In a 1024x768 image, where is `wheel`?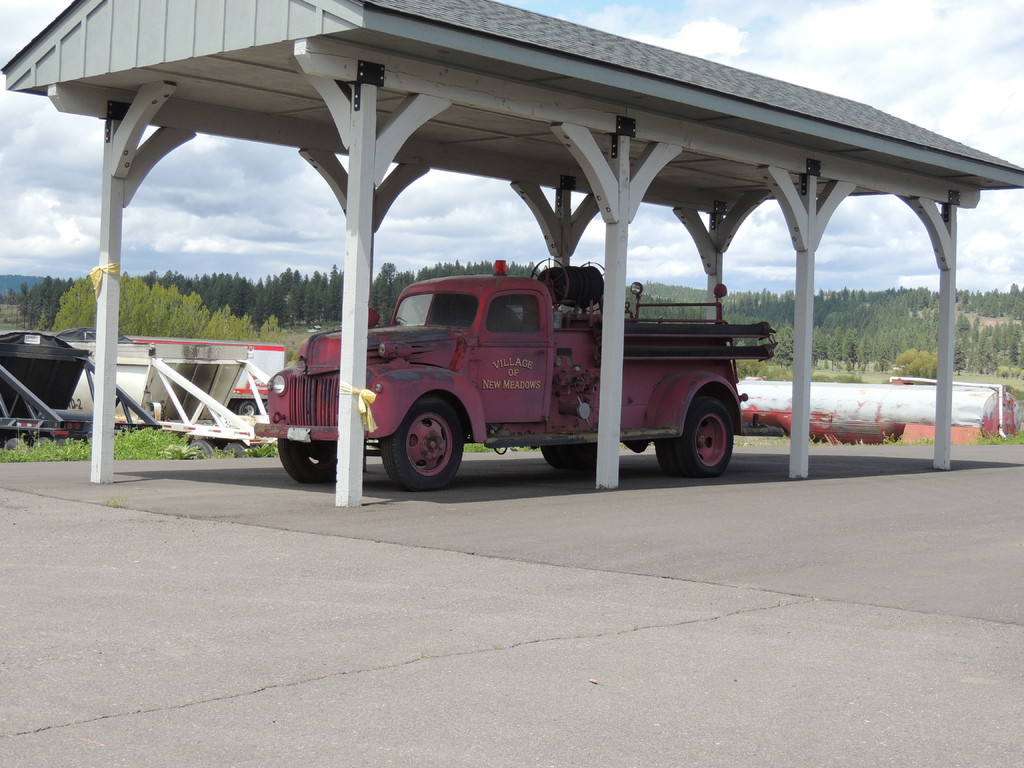
pyautogui.locateOnScreen(188, 442, 214, 460).
